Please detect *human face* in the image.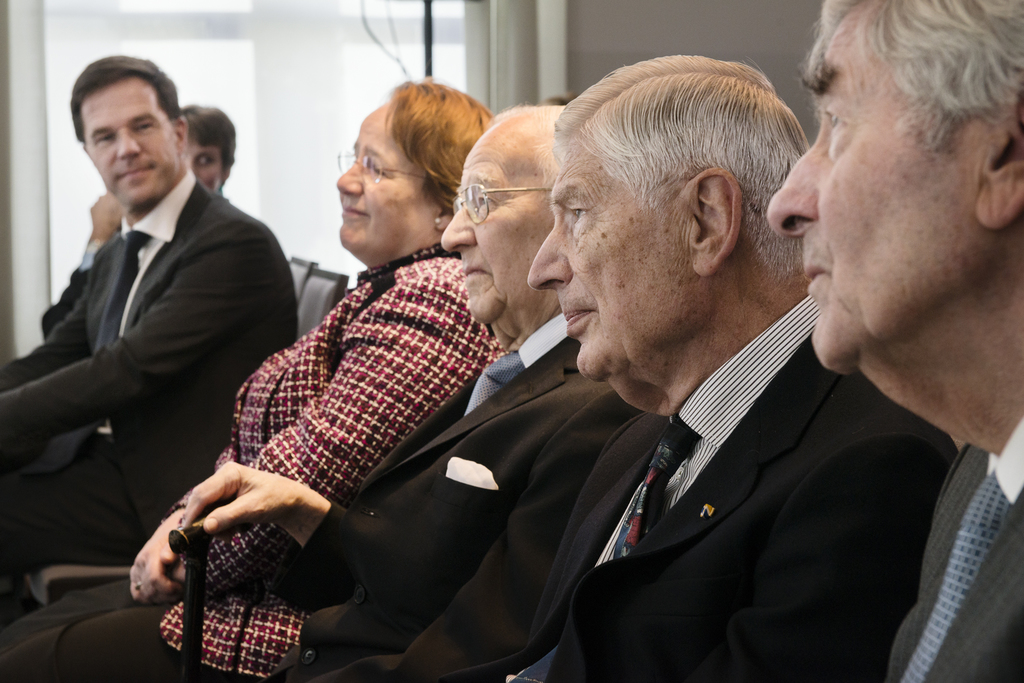
<region>442, 133, 549, 325</region>.
